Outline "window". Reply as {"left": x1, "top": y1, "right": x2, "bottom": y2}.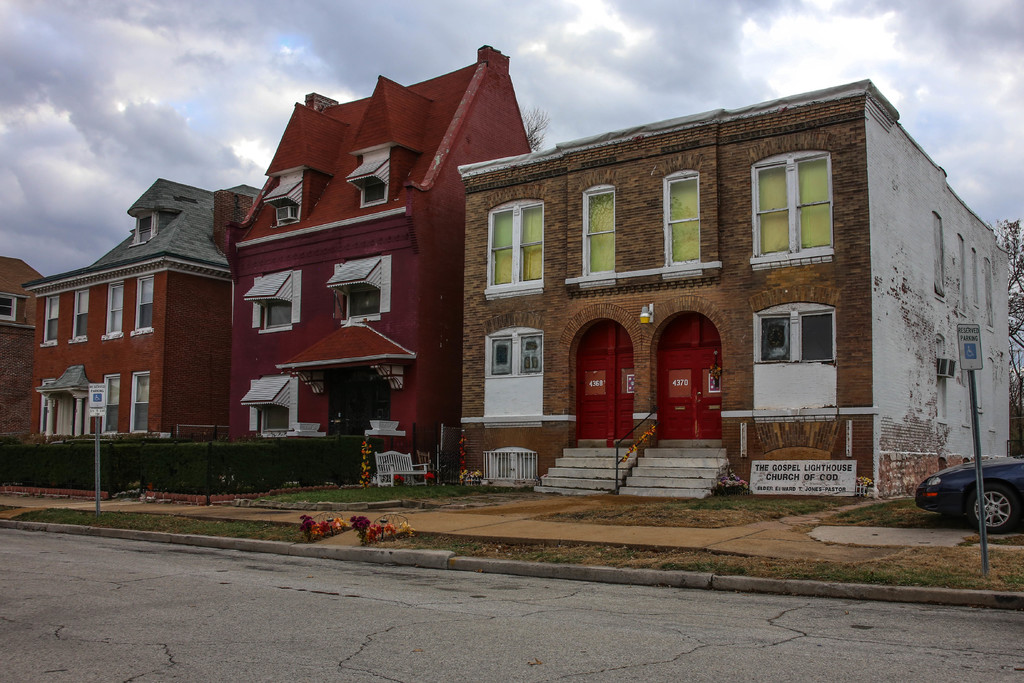
{"left": 274, "top": 168, "right": 301, "bottom": 228}.
